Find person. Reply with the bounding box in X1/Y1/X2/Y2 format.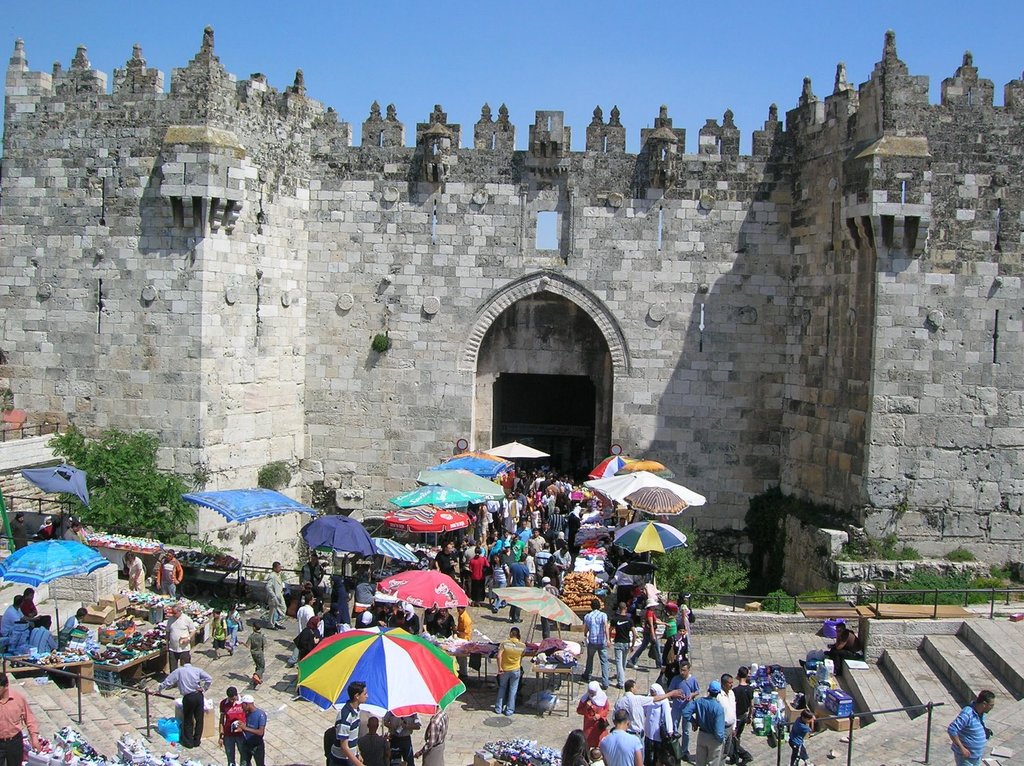
1/596/32/635.
